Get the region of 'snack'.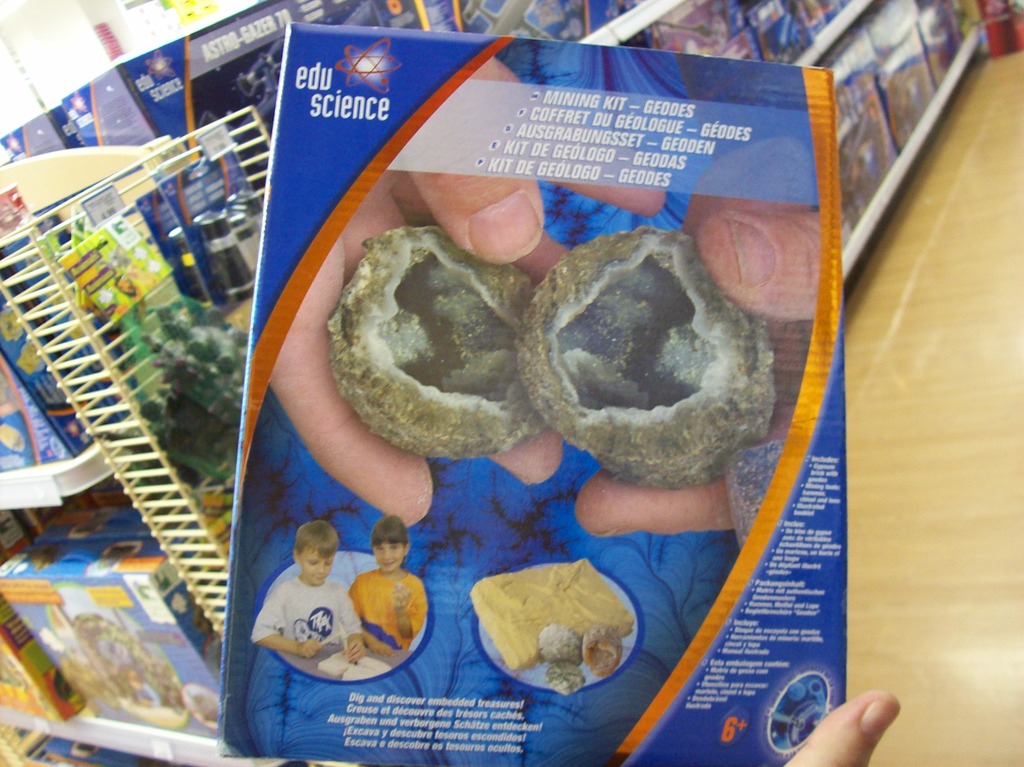
511 223 772 494.
